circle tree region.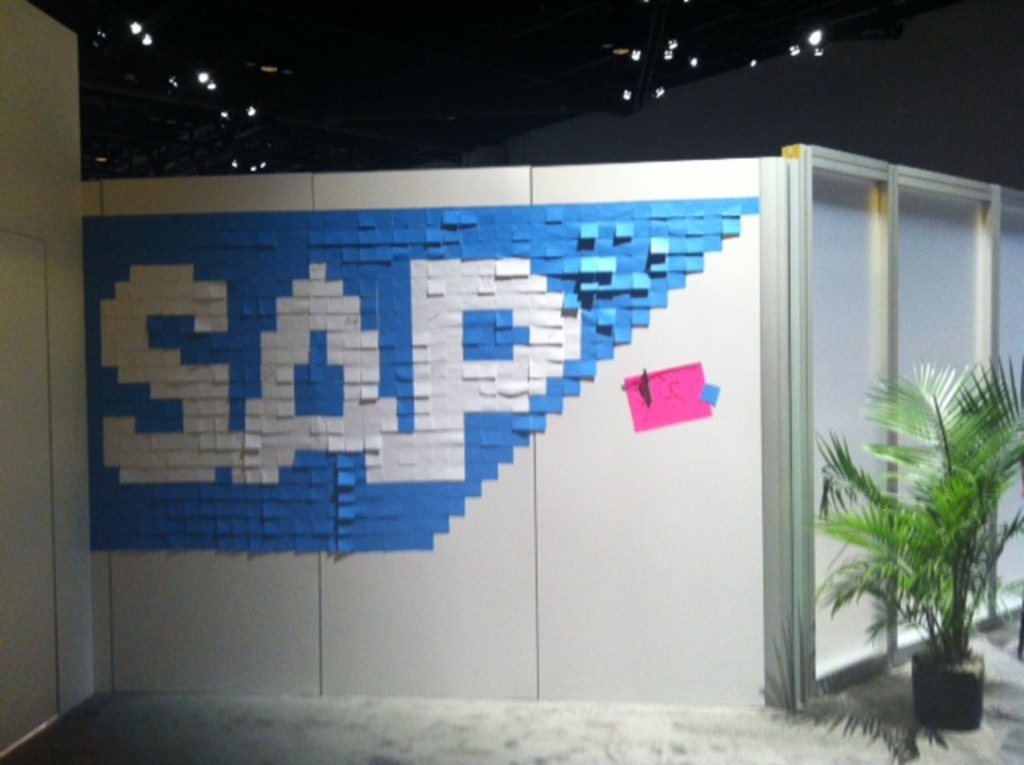
Region: 782/258/1010/717.
